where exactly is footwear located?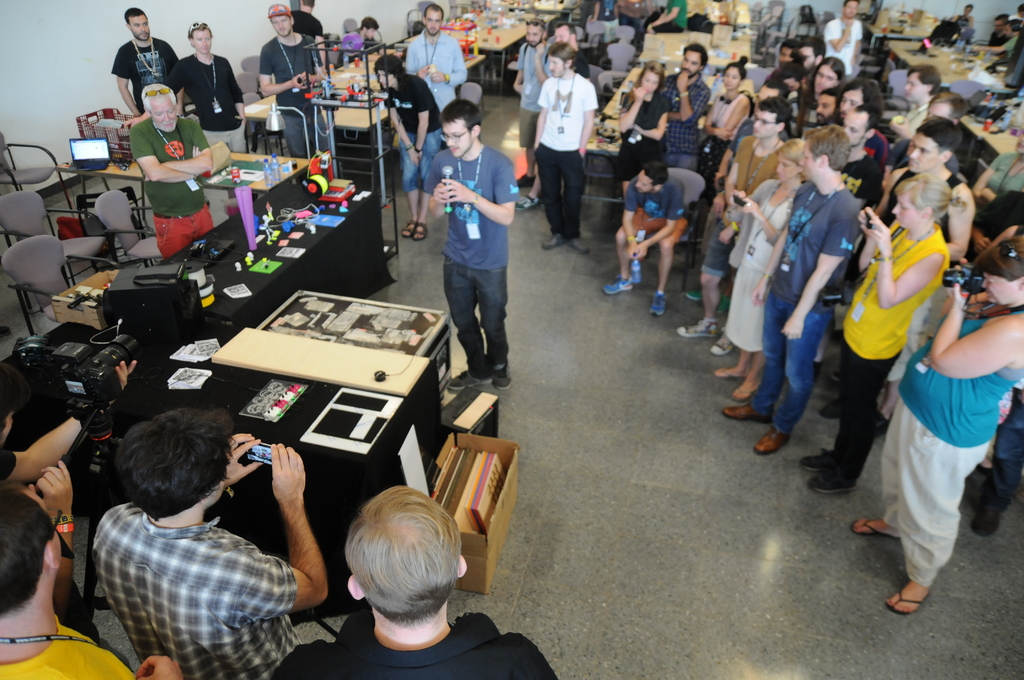
Its bounding box is BBox(755, 423, 788, 452).
